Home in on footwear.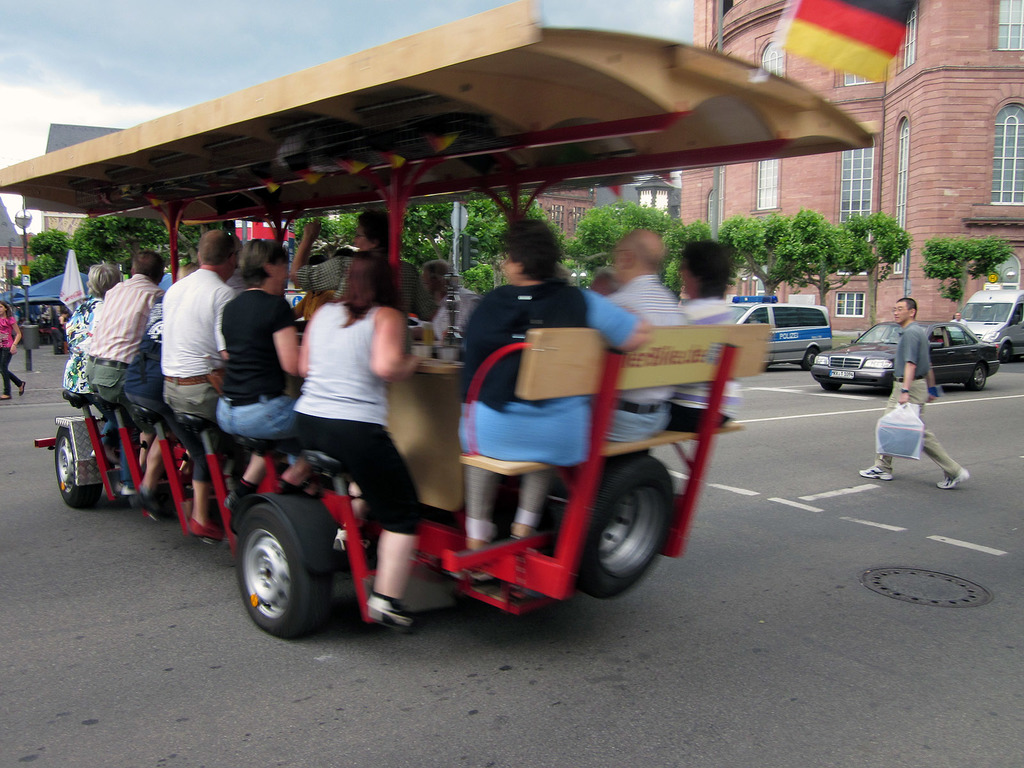
Homed in at 120, 484, 130, 496.
